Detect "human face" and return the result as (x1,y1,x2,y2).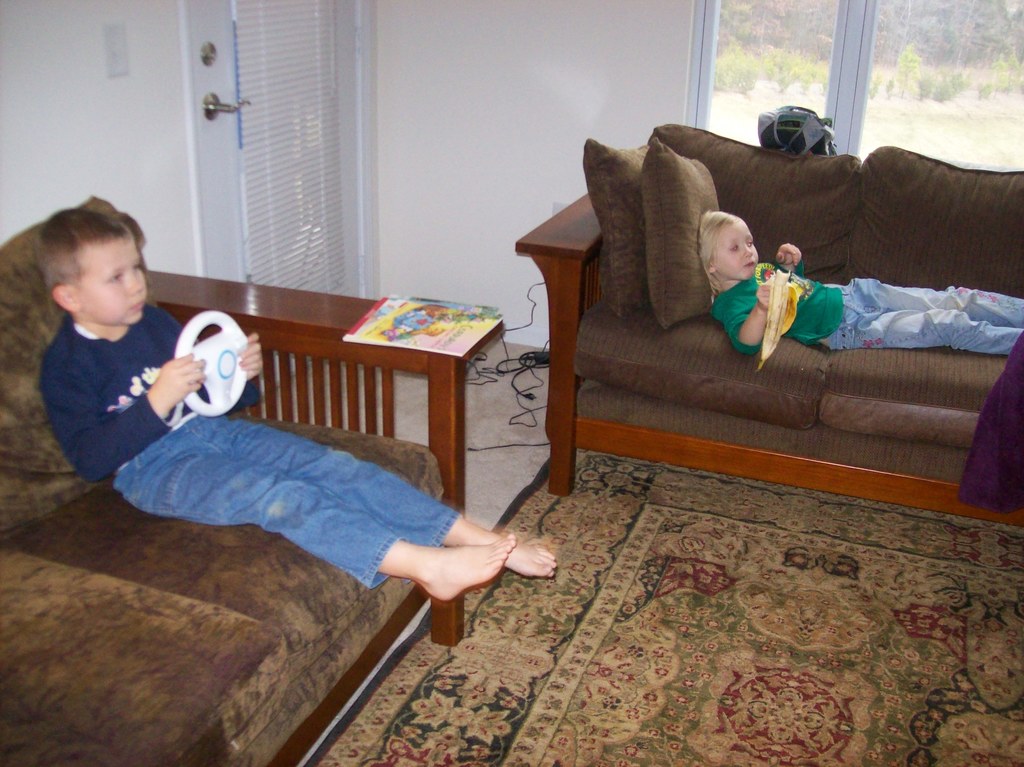
(712,220,758,279).
